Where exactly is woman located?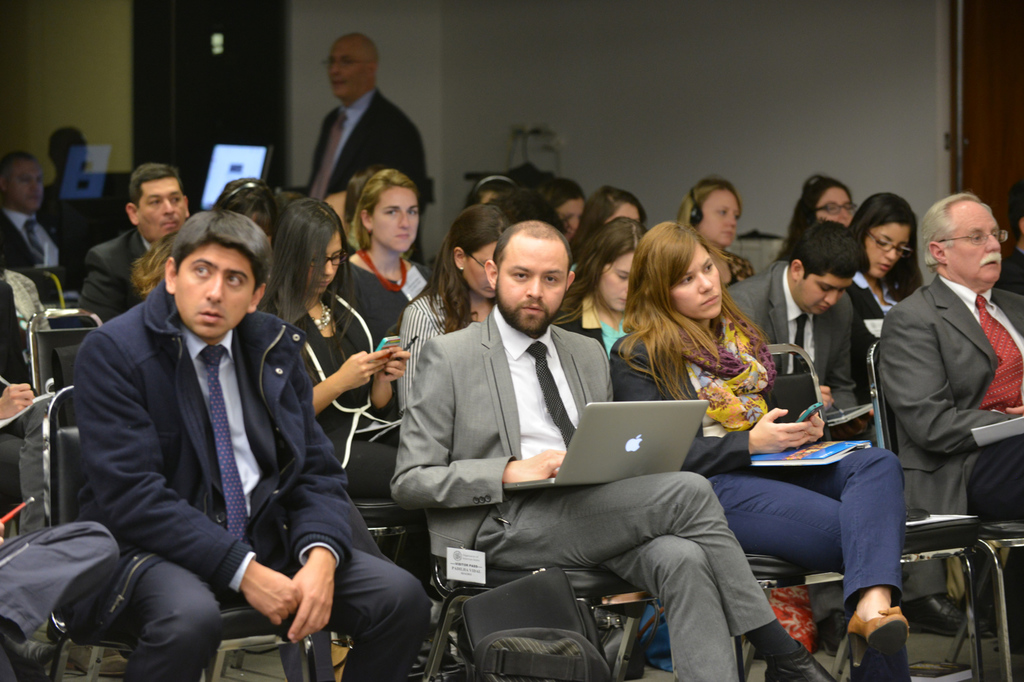
Its bounding box is 403,202,506,415.
